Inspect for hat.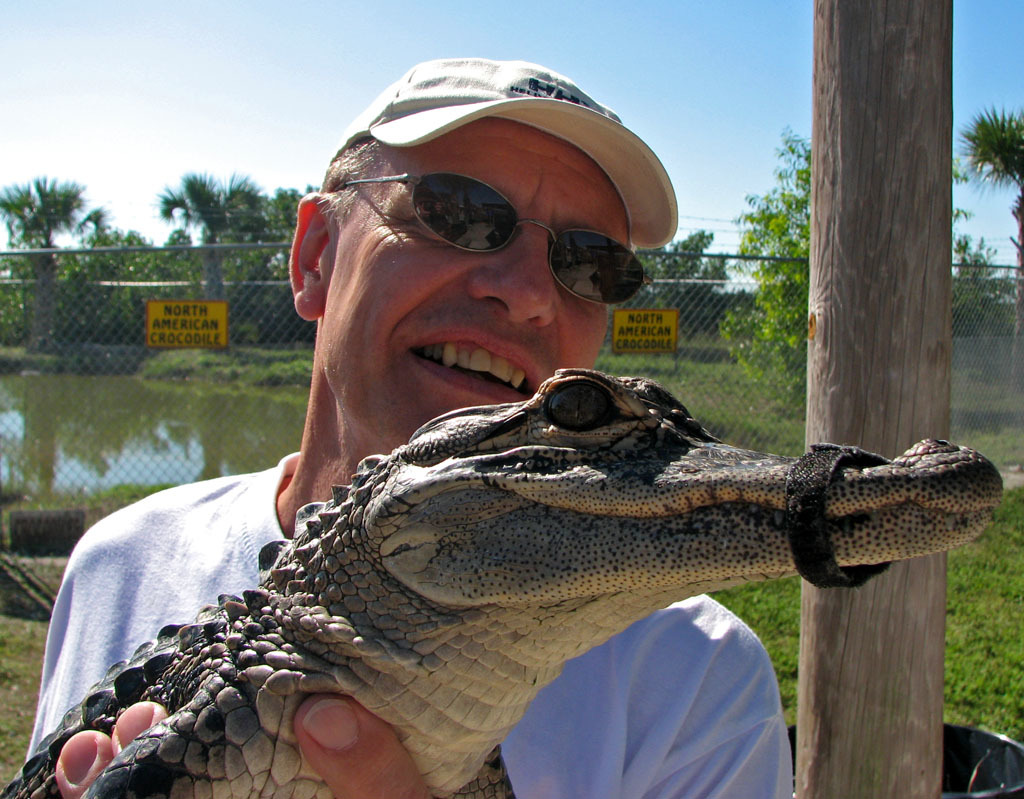
Inspection: BBox(317, 59, 677, 253).
